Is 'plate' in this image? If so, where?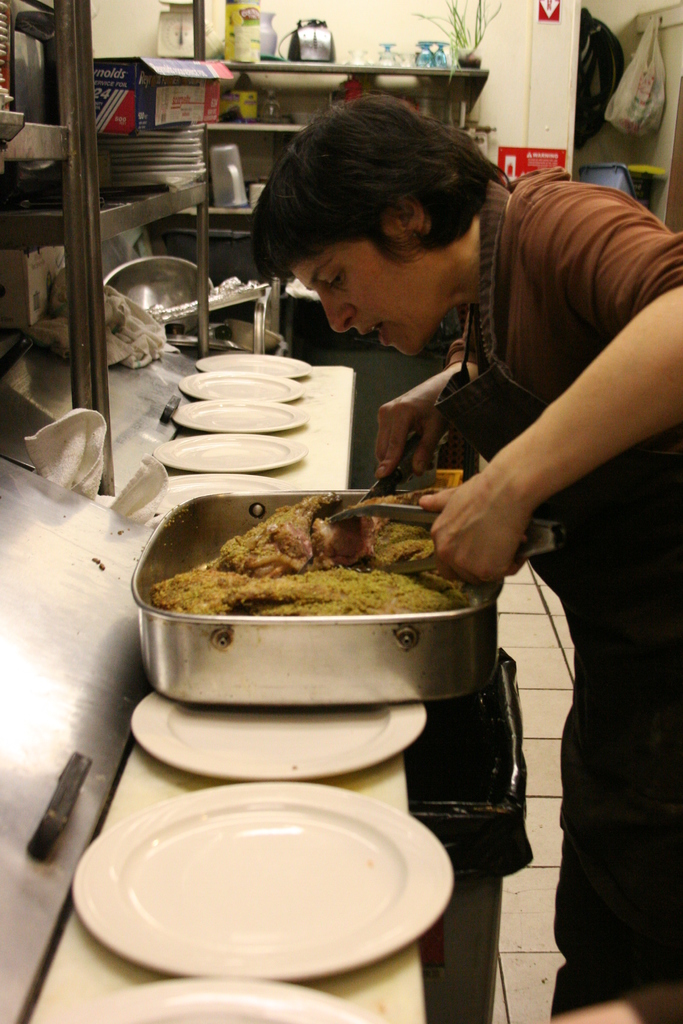
Yes, at <bbox>74, 981, 373, 1023</bbox>.
